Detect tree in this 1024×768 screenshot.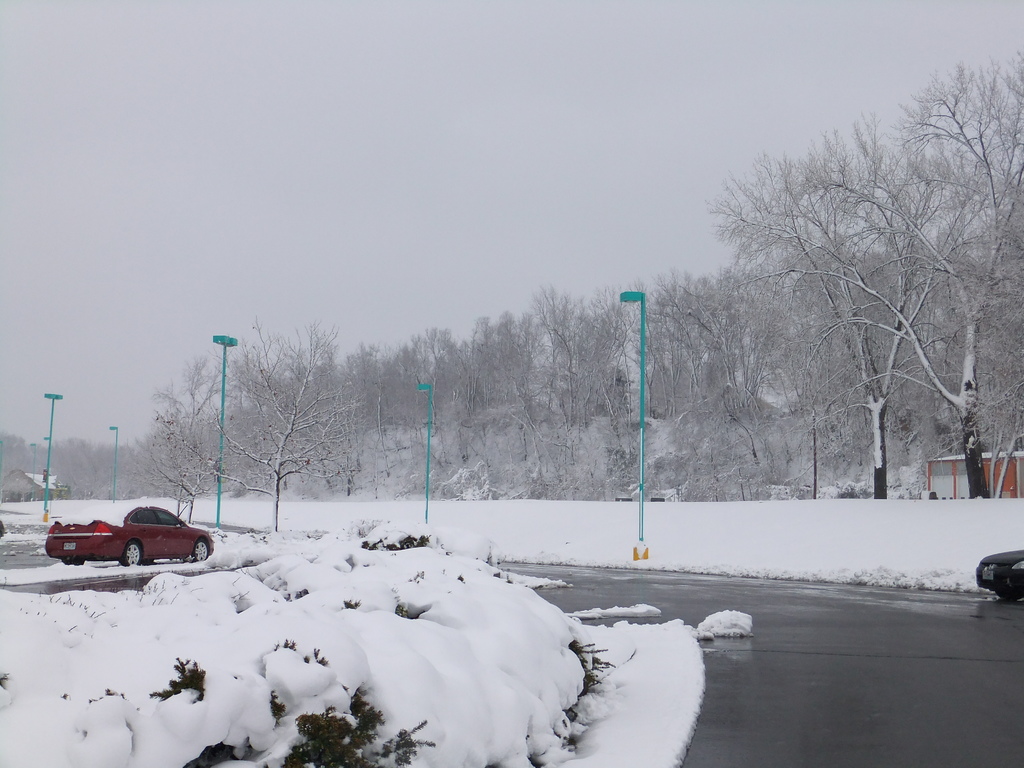
Detection: 524 285 646 509.
